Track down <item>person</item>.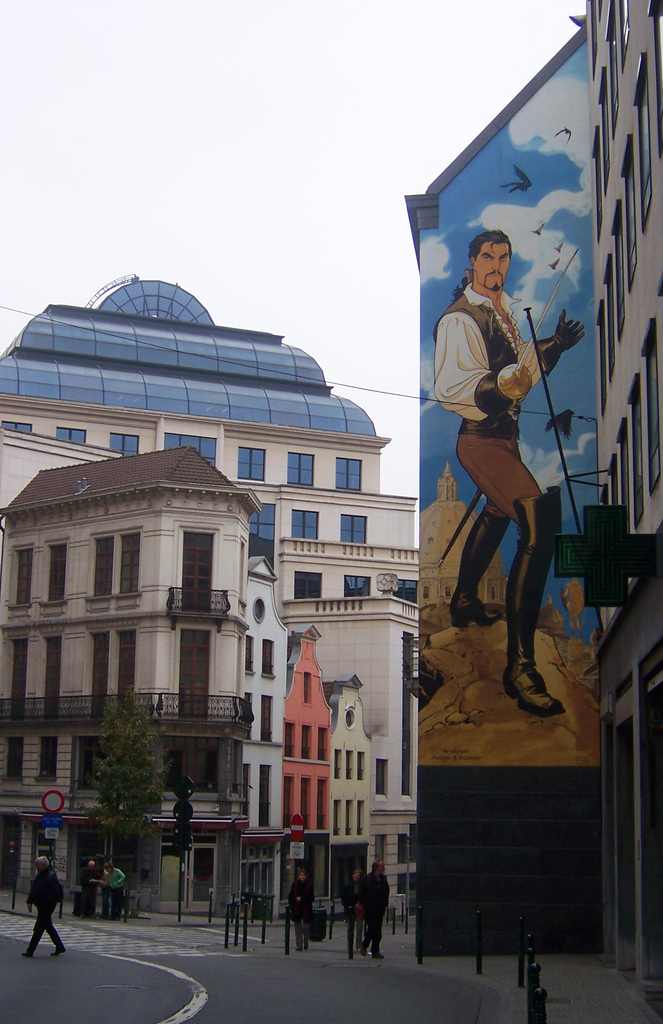
Tracked to select_region(284, 874, 310, 952).
